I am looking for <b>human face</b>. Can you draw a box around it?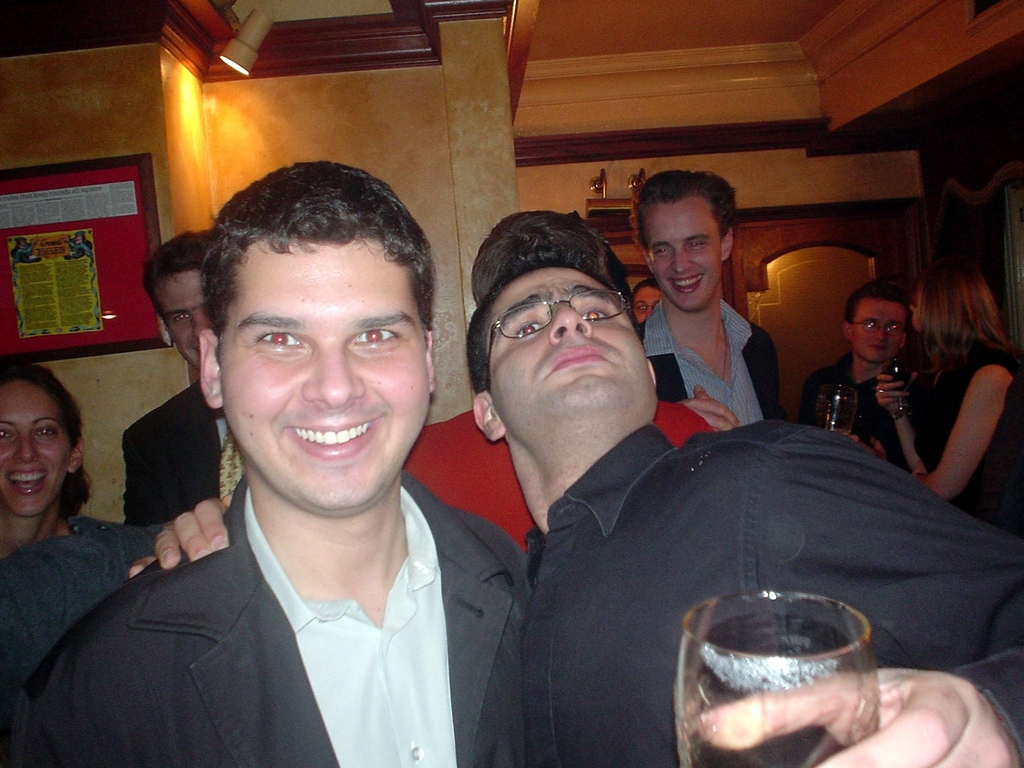
Sure, the bounding box is [630,285,662,321].
